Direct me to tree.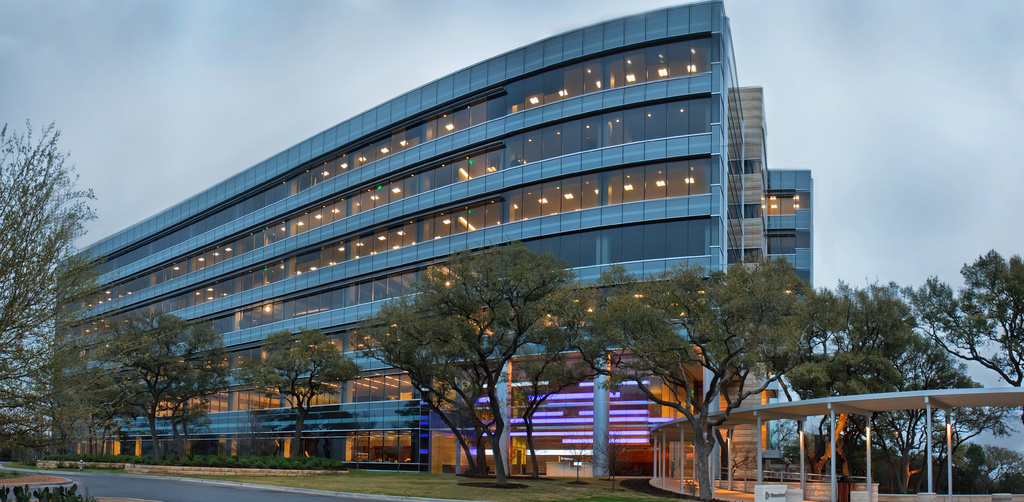
Direction: pyautogui.locateOnScreen(927, 241, 1023, 394).
